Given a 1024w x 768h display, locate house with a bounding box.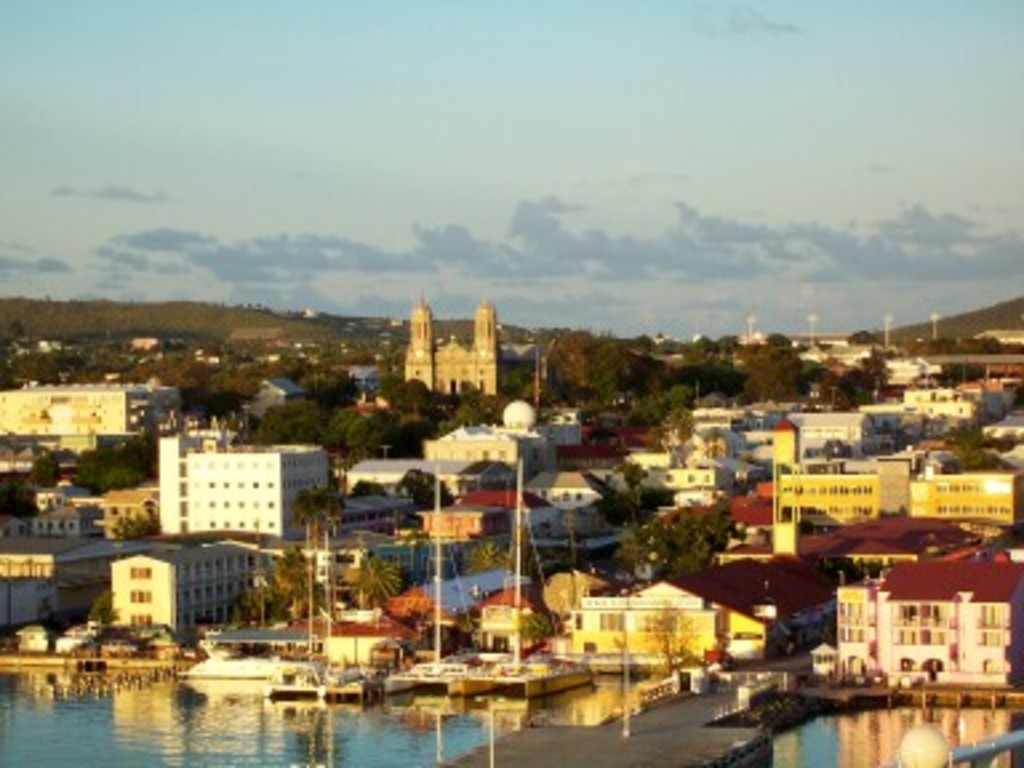
Located: {"left": 413, "top": 485, "right": 539, "bottom": 544}.
